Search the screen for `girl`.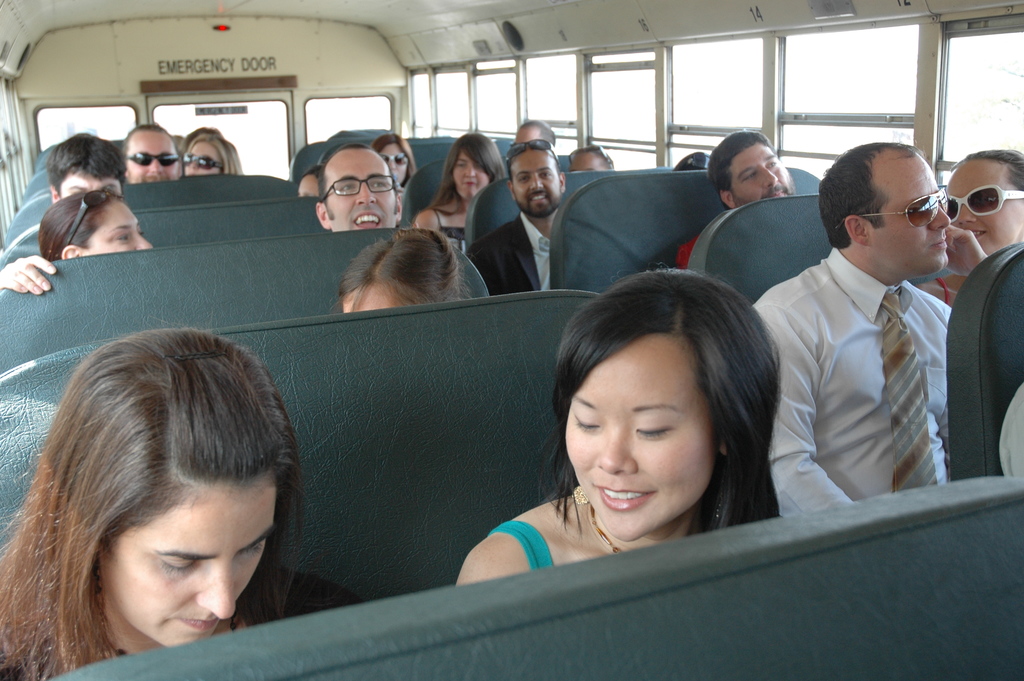
Found at x1=921, y1=150, x2=1023, y2=304.
